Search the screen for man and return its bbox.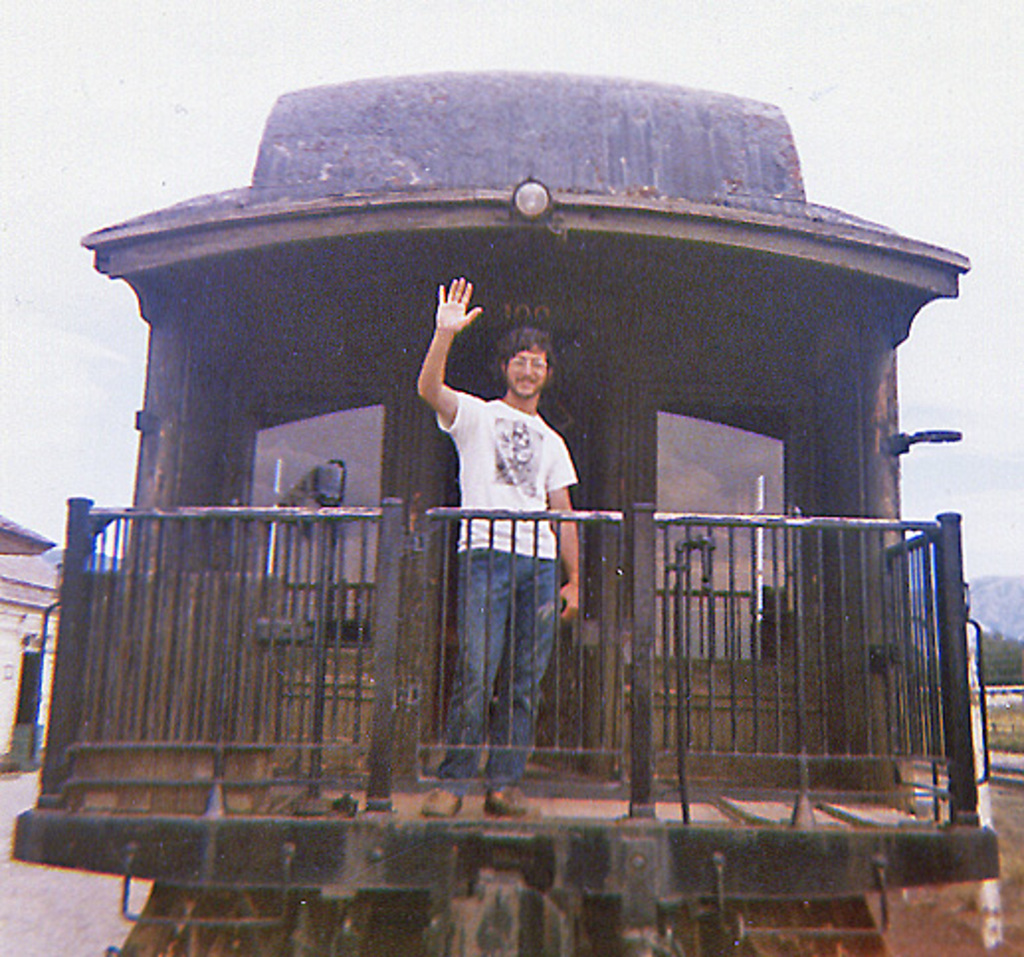
Found: bbox=(394, 242, 604, 795).
